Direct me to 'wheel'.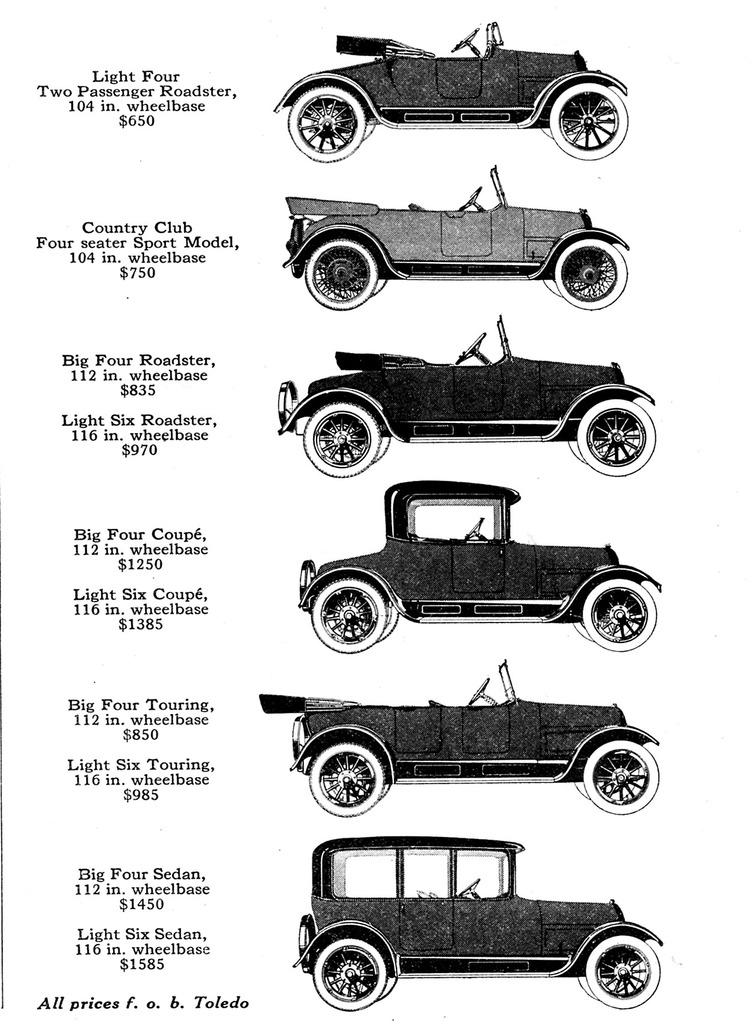
Direction: 582,580,657,653.
